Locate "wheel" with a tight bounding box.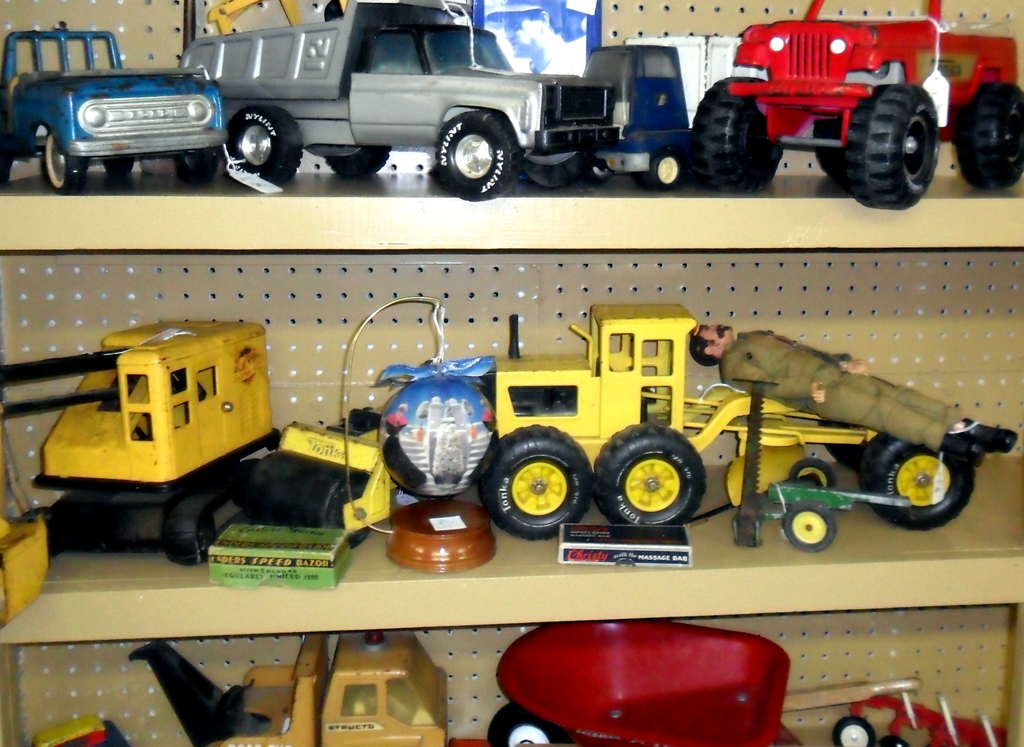
detection(172, 147, 221, 184).
